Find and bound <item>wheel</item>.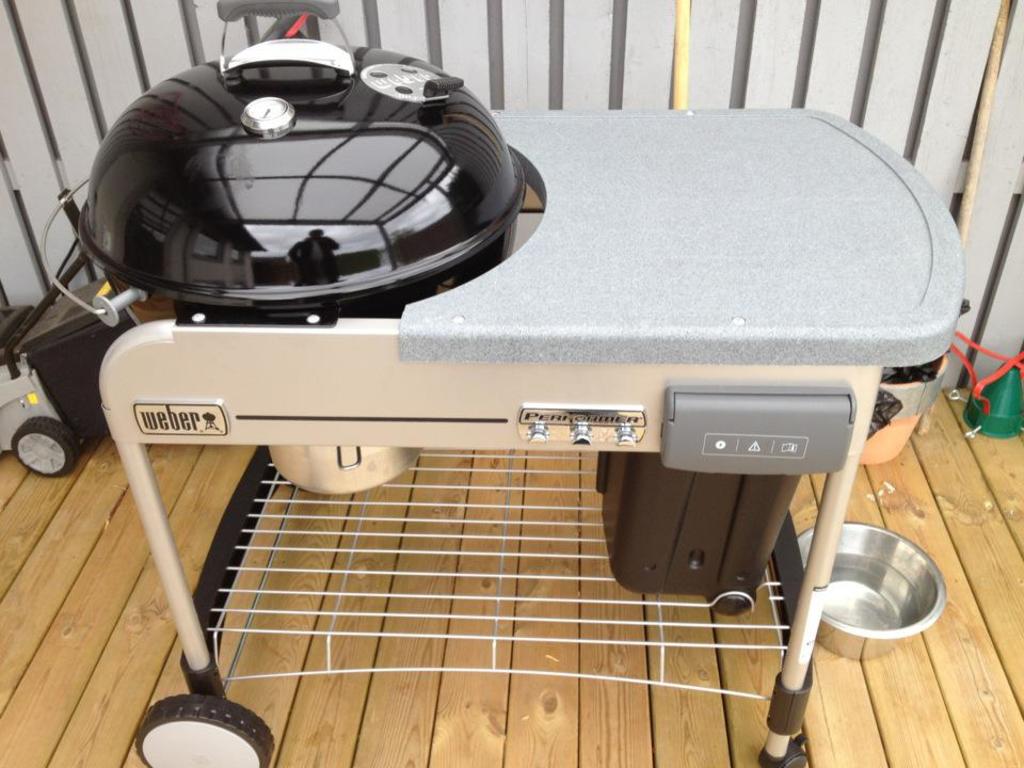
Bound: bbox=[139, 695, 275, 767].
